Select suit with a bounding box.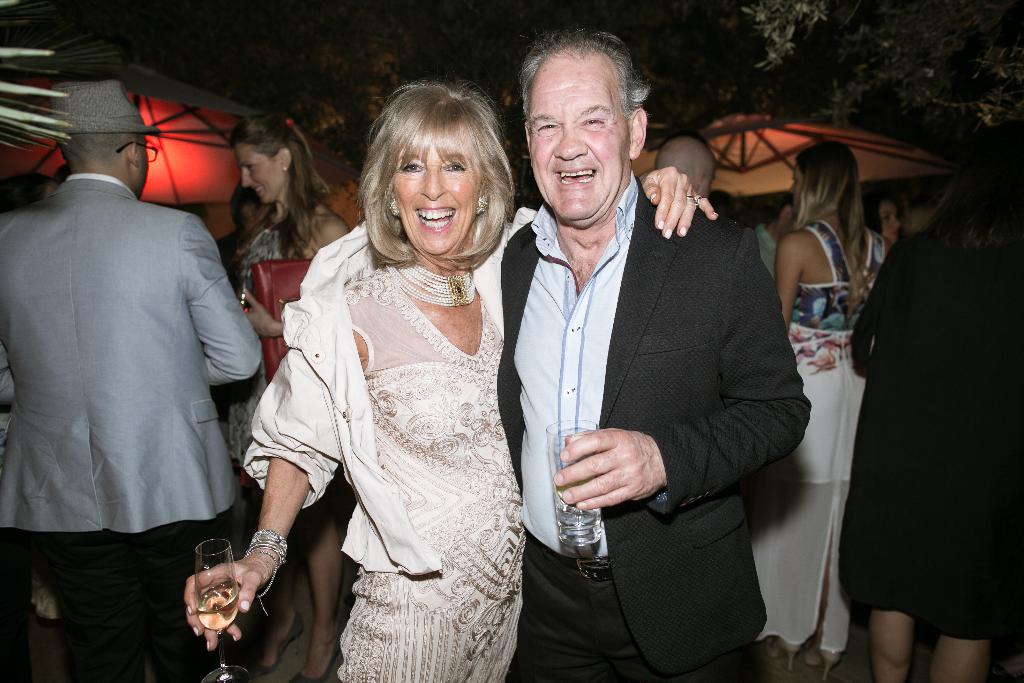
[0,176,269,682].
